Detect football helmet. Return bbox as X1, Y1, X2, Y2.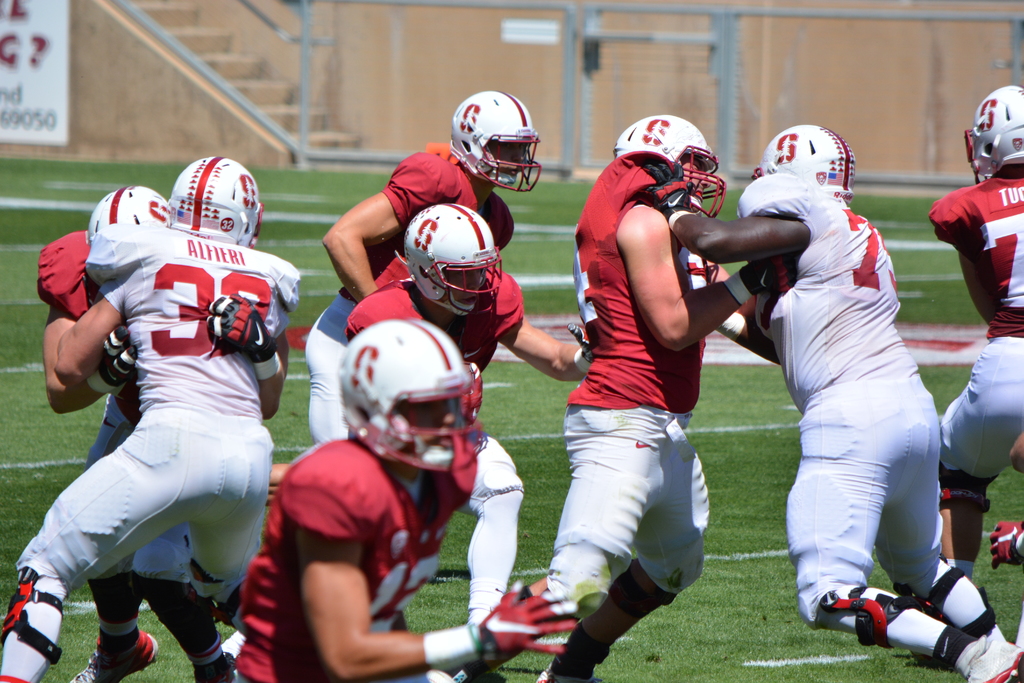
77, 179, 153, 259.
